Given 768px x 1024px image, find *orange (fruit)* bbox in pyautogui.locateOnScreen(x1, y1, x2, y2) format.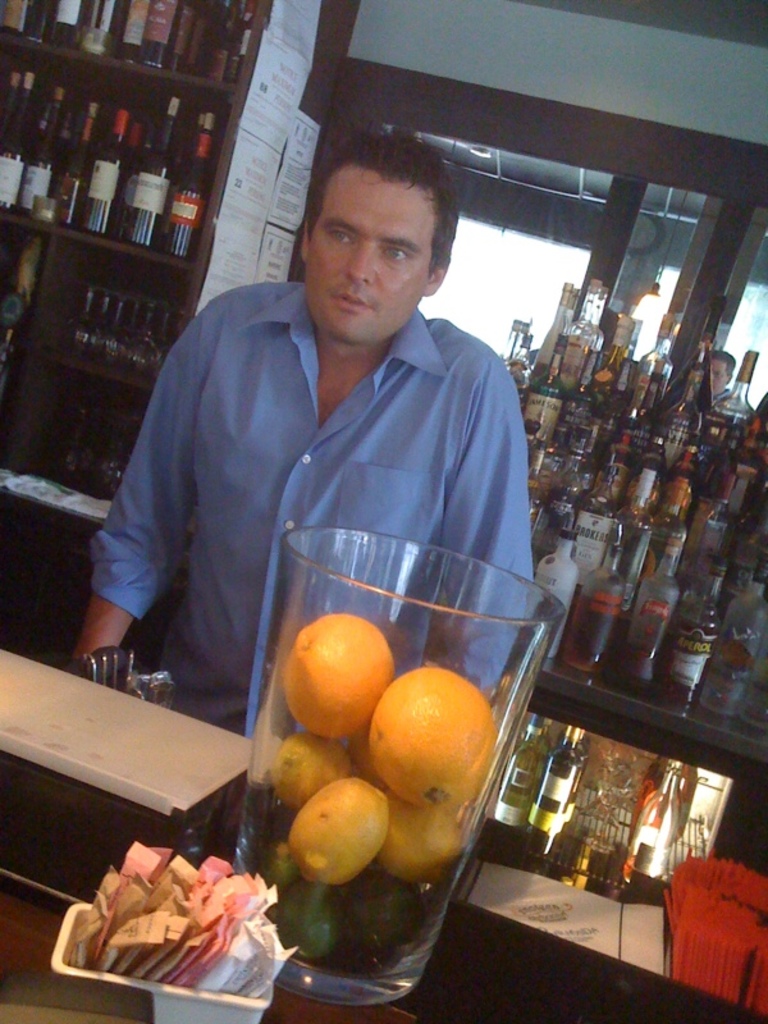
pyautogui.locateOnScreen(379, 669, 493, 800).
